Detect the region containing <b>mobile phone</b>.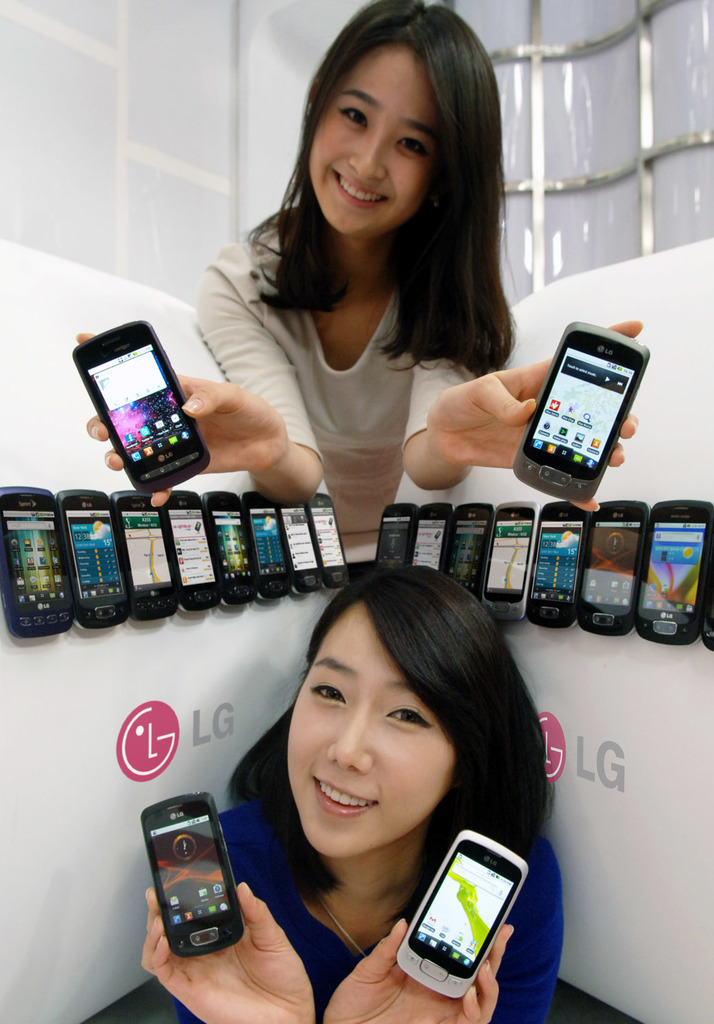
bbox=[528, 497, 591, 630].
